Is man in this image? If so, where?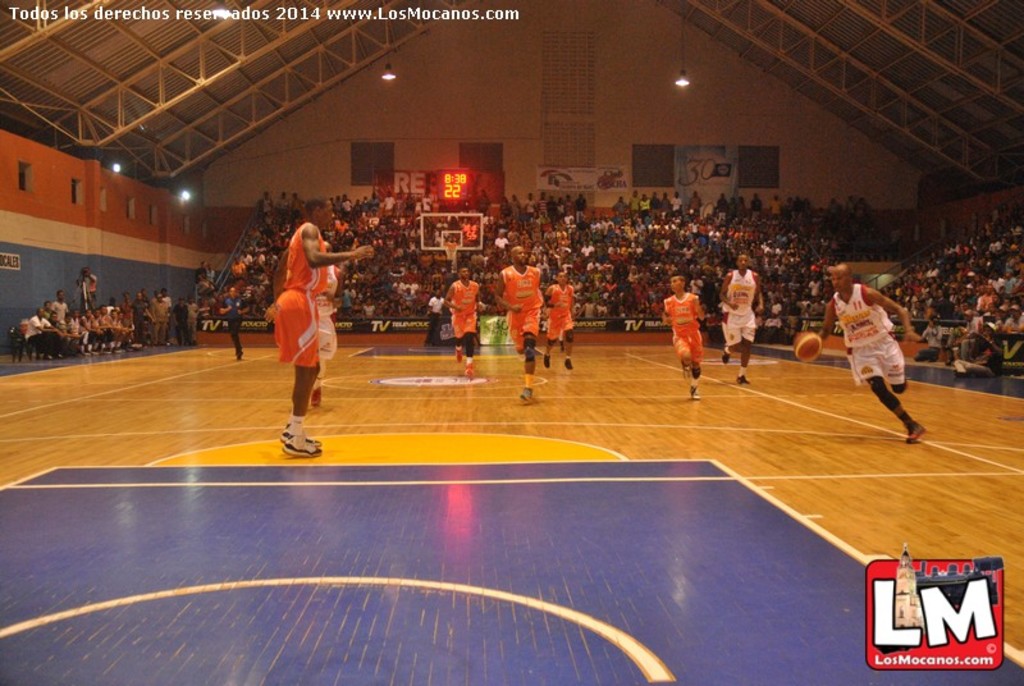
Yes, at {"x1": 662, "y1": 274, "x2": 707, "y2": 402}.
